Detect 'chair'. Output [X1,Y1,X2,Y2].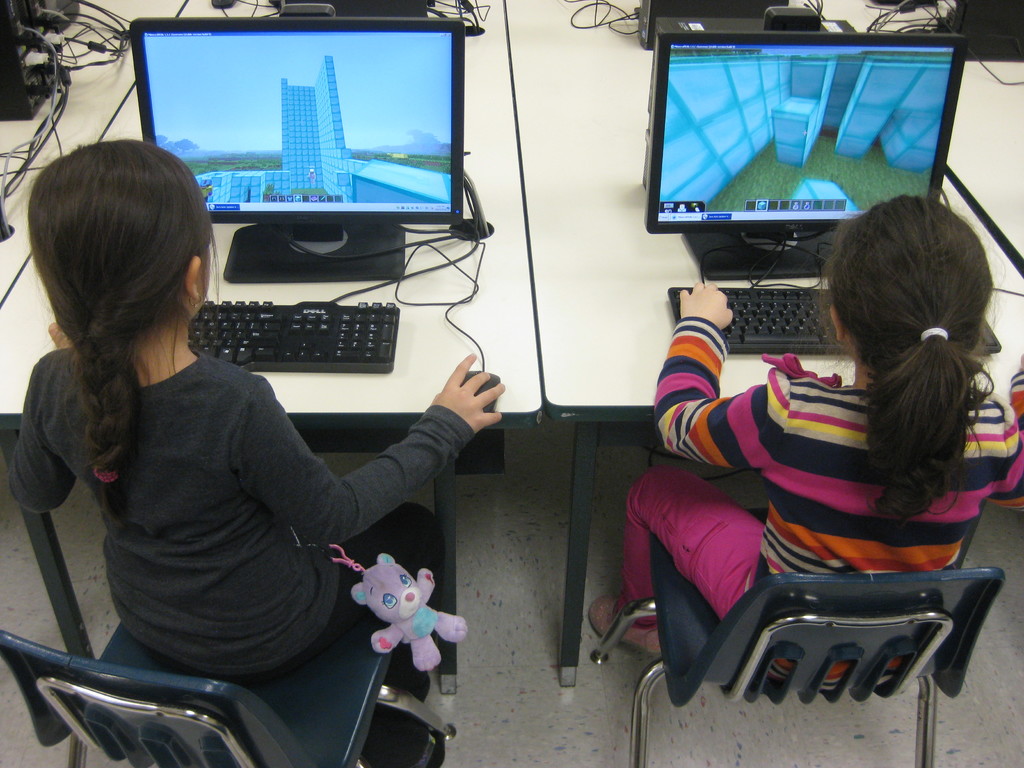
[608,458,996,753].
